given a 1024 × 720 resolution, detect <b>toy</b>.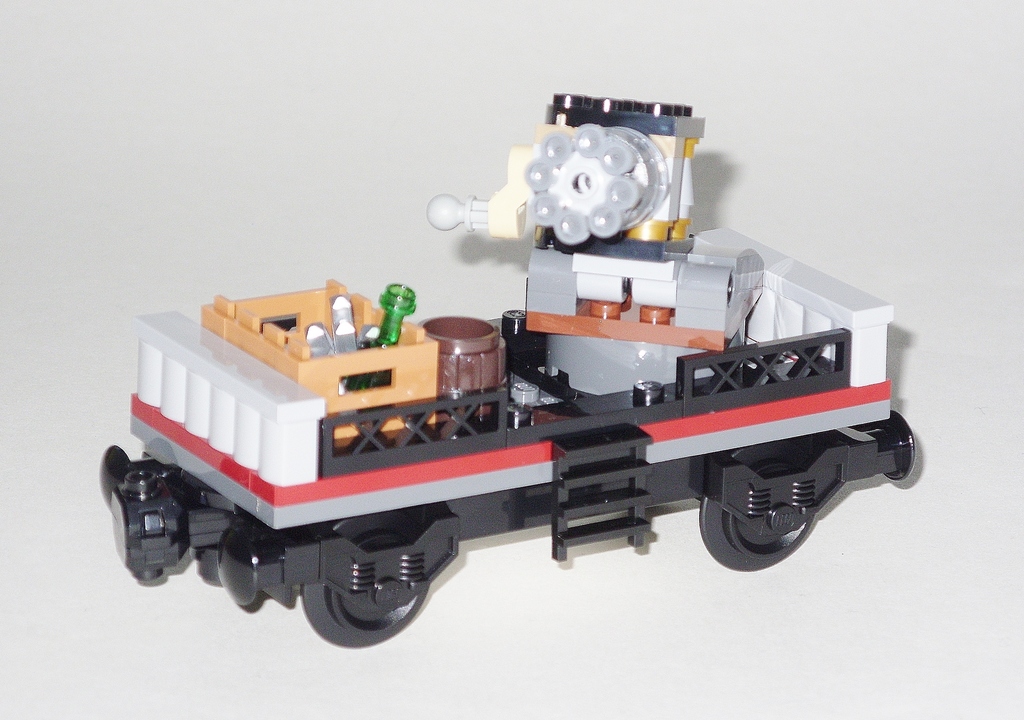
region(100, 90, 918, 654).
